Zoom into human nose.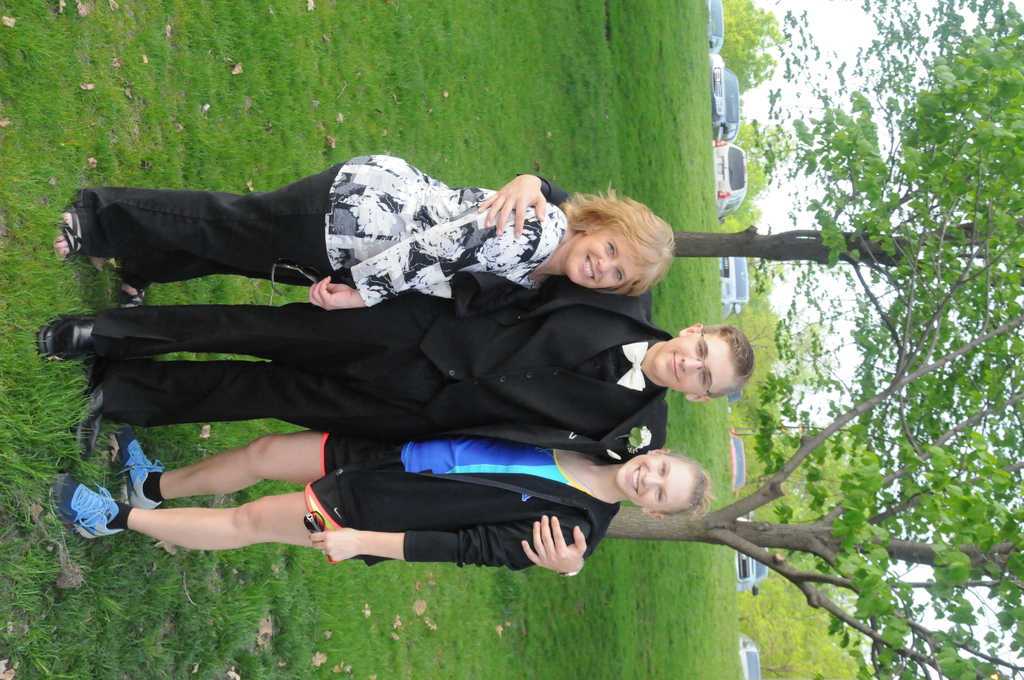
Zoom target: {"left": 680, "top": 357, "right": 703, "bottom": 372}.
